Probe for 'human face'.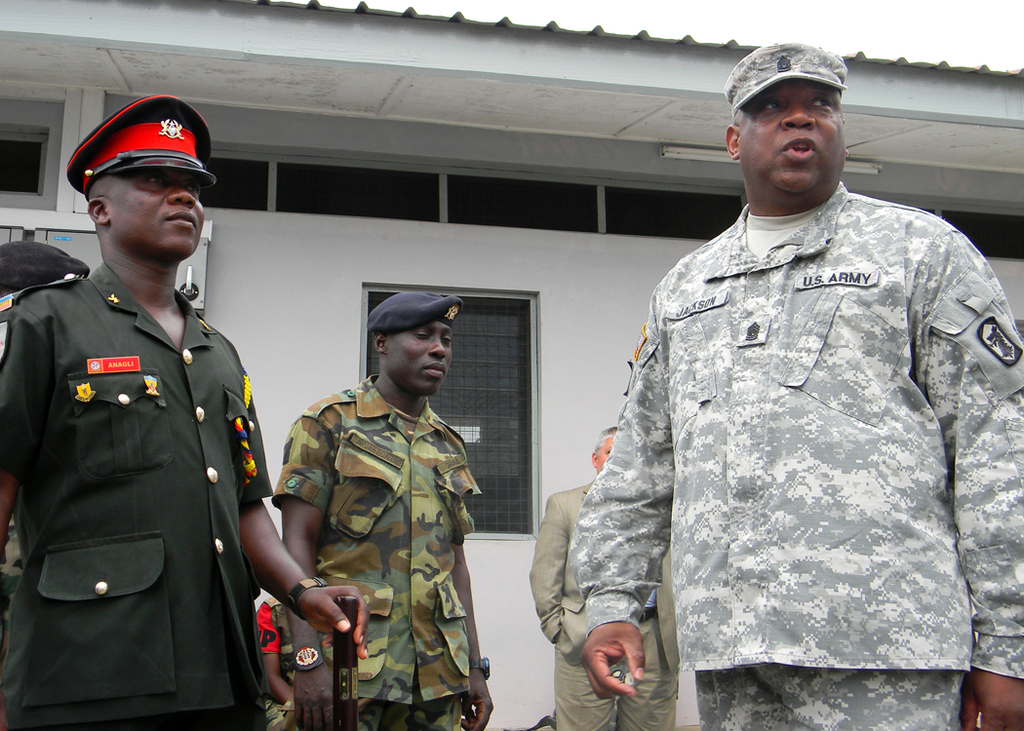
Probe result: select_region(735, 77, 845, 186).
